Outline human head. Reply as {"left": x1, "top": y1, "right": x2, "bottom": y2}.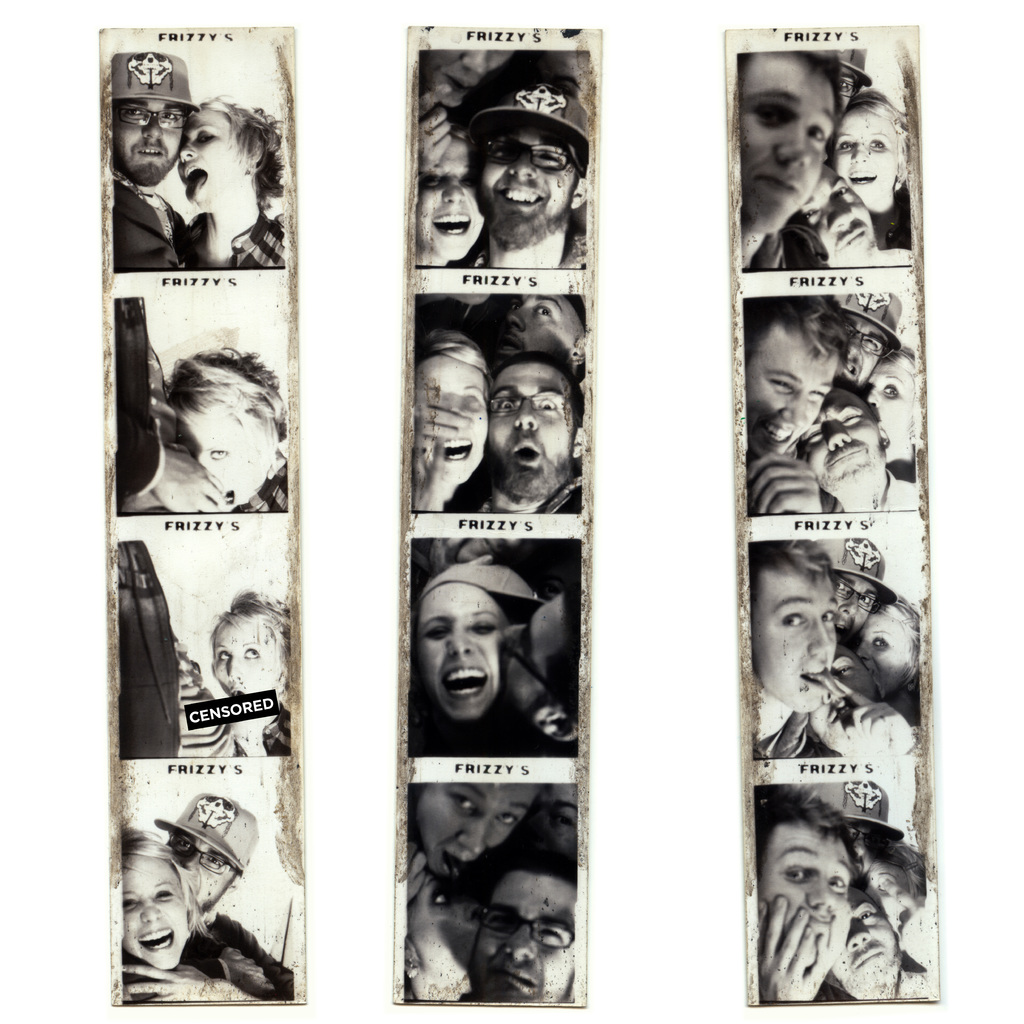
{"left": 470, "top": 109, "right": 598, "bottom": 247}.
